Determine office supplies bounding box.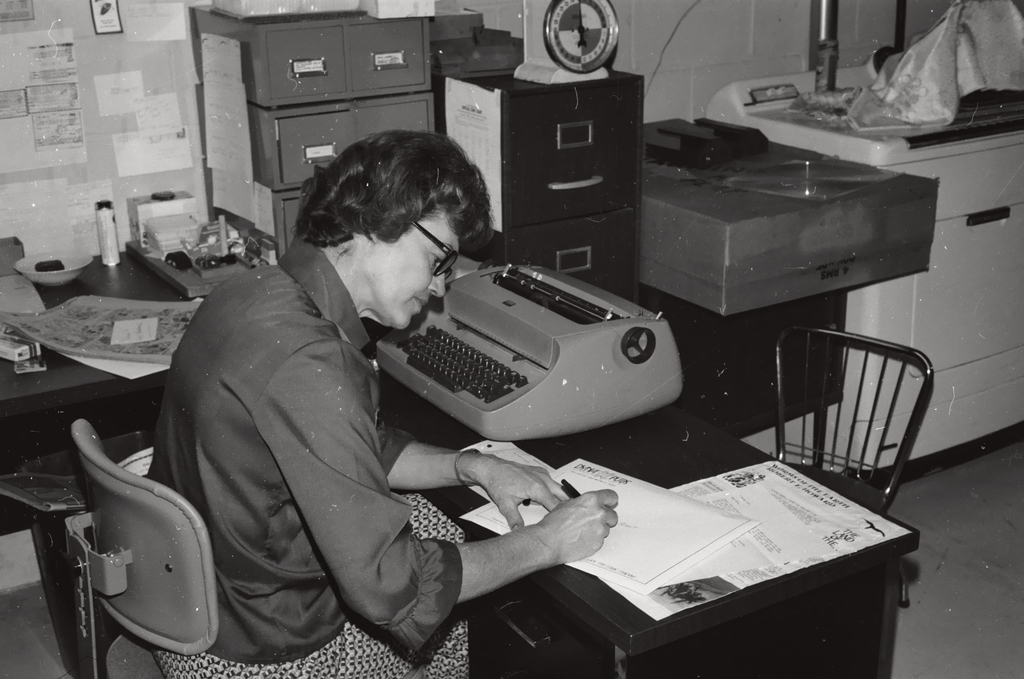
Determined: left=440, top=6, right=499, bottom=66.
